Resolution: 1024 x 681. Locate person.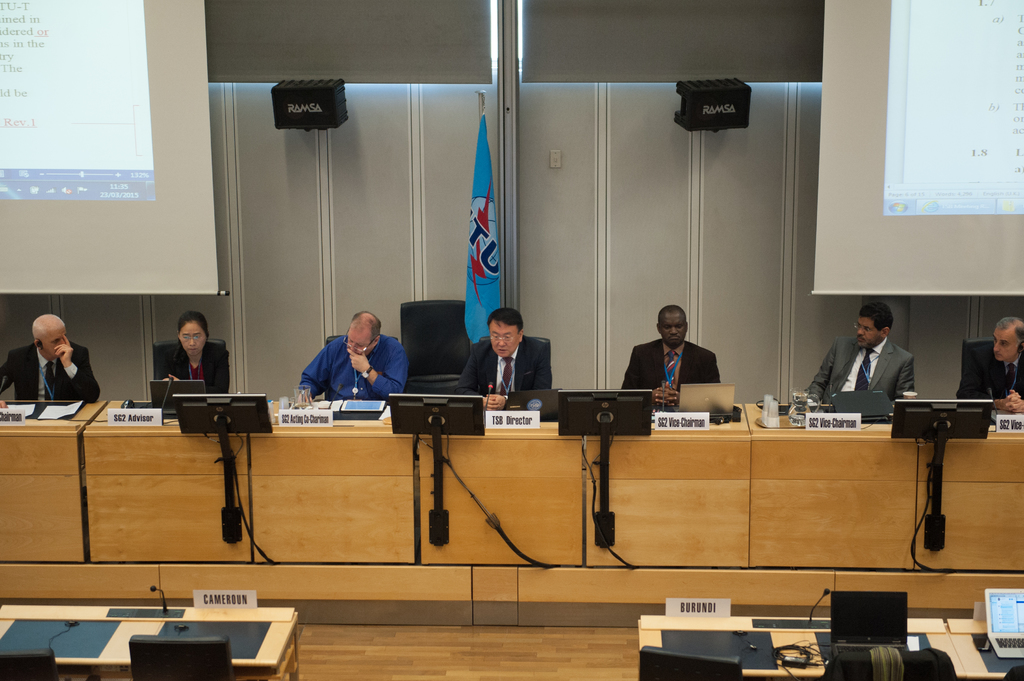
(963, 313, 1023, 408).
